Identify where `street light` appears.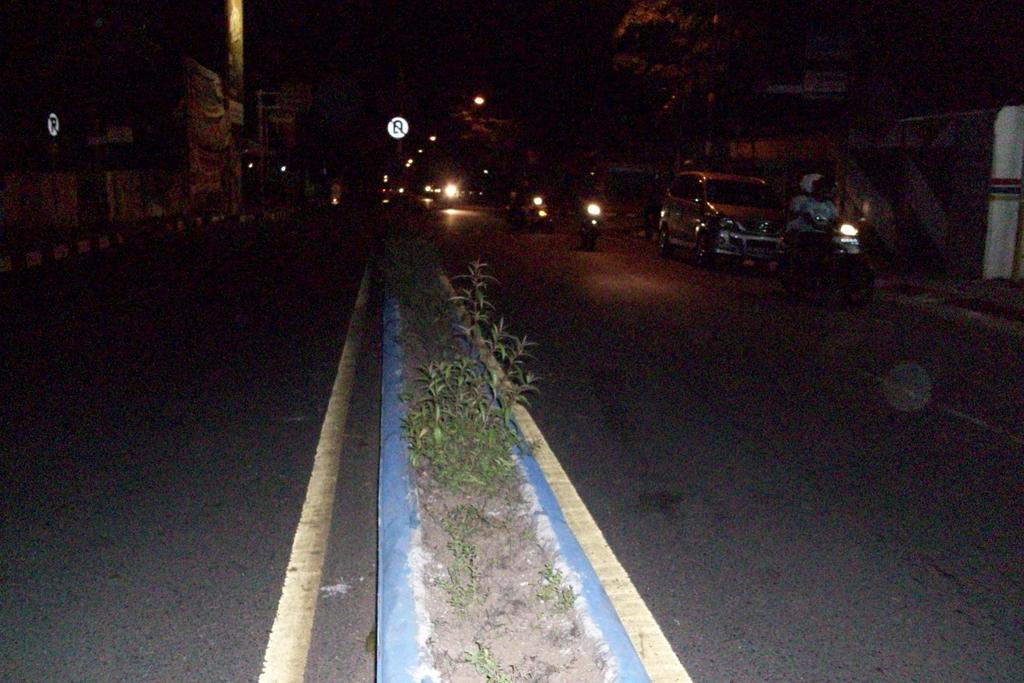
Appears at 406:156:413:165.
